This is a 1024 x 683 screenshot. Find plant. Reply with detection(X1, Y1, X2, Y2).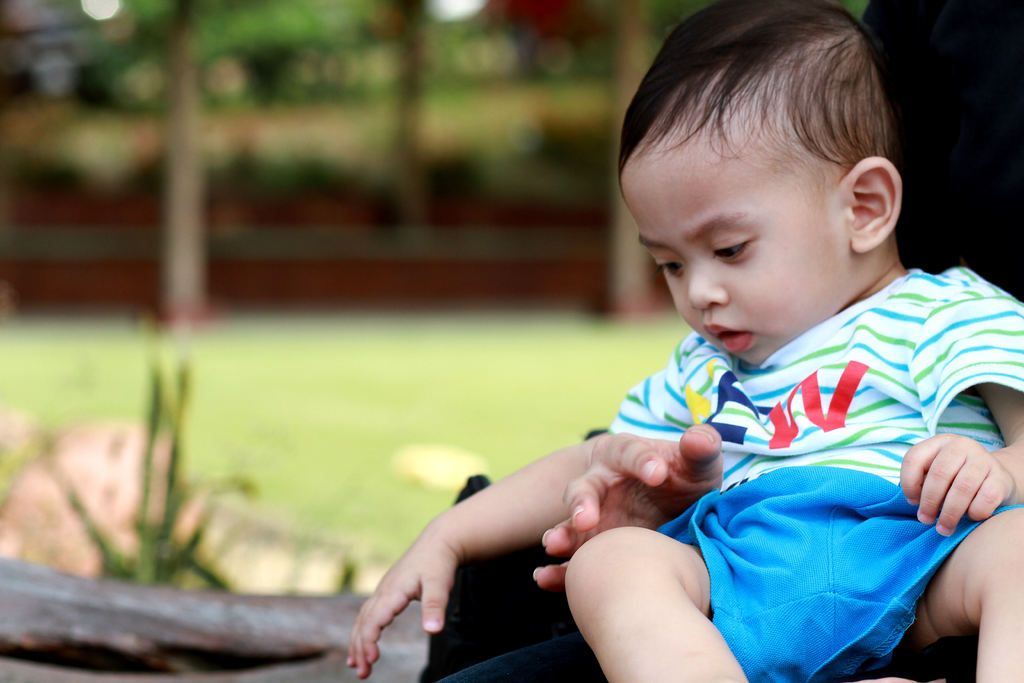
detection(330, 552, 358, 593).
